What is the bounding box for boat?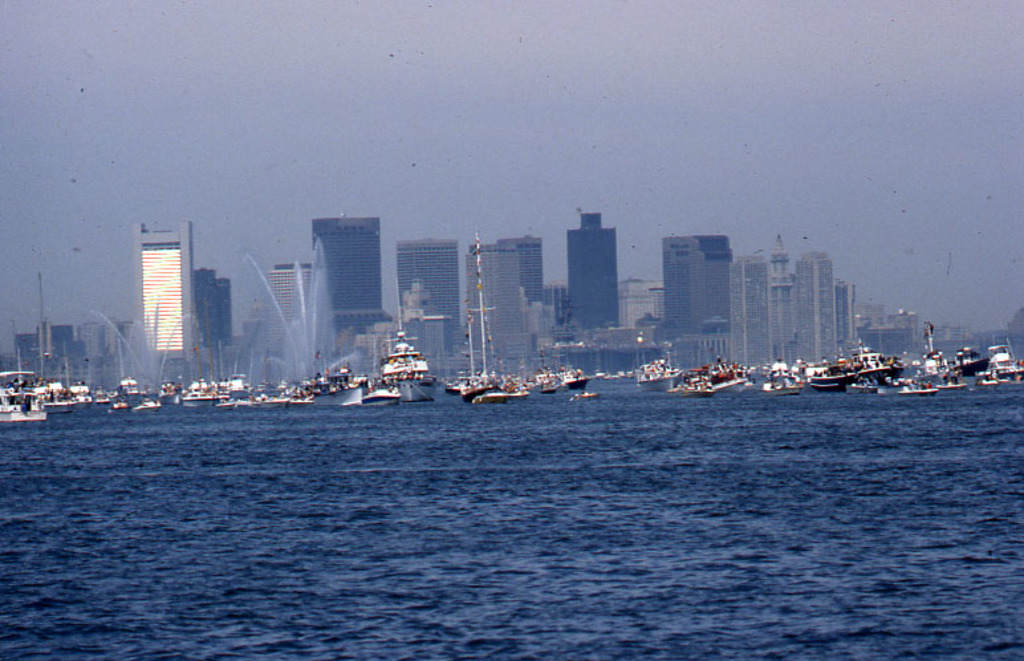
locate(0, 364, 48, 426).
